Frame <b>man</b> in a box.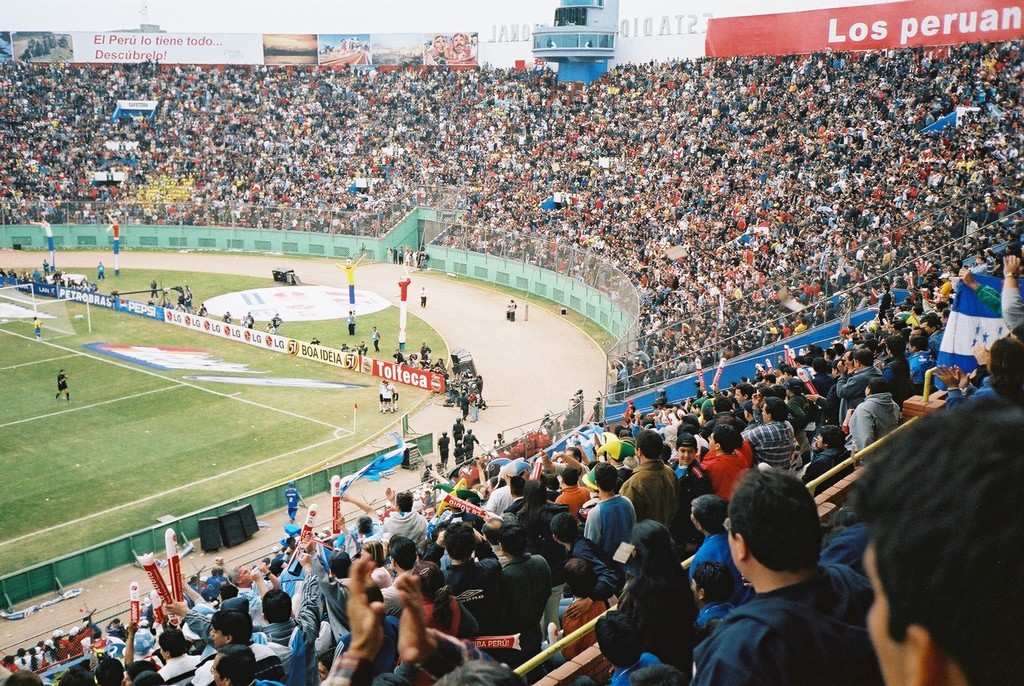
box=[439, 514, 501, 639].
